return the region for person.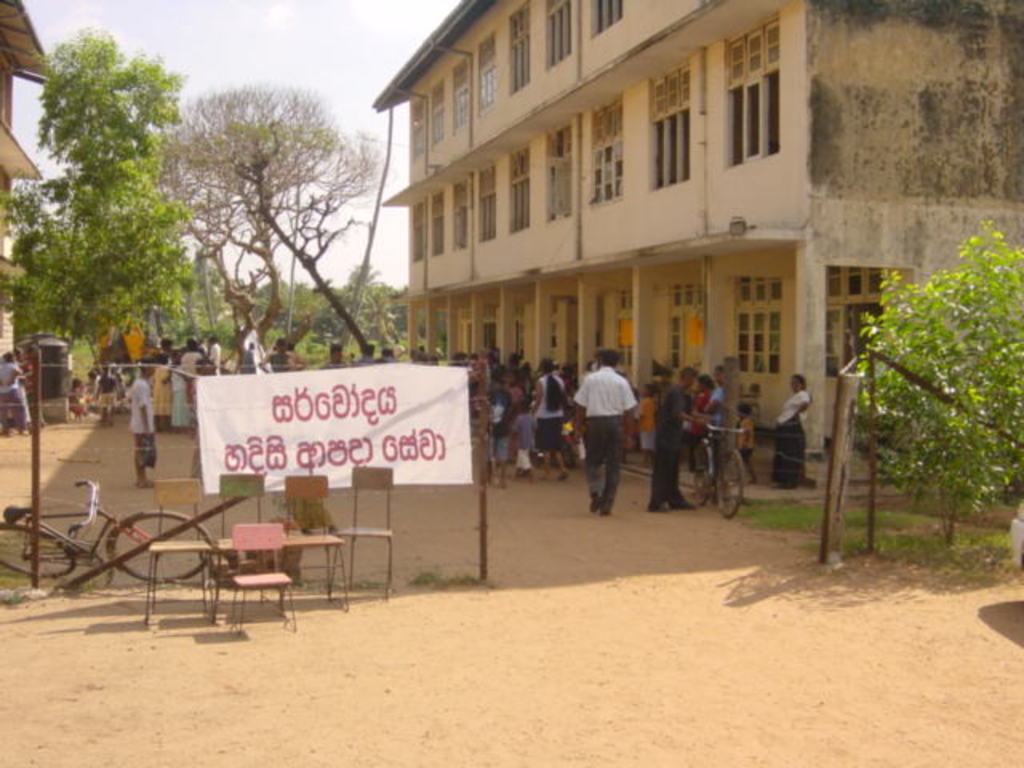
88,355,118,427.
